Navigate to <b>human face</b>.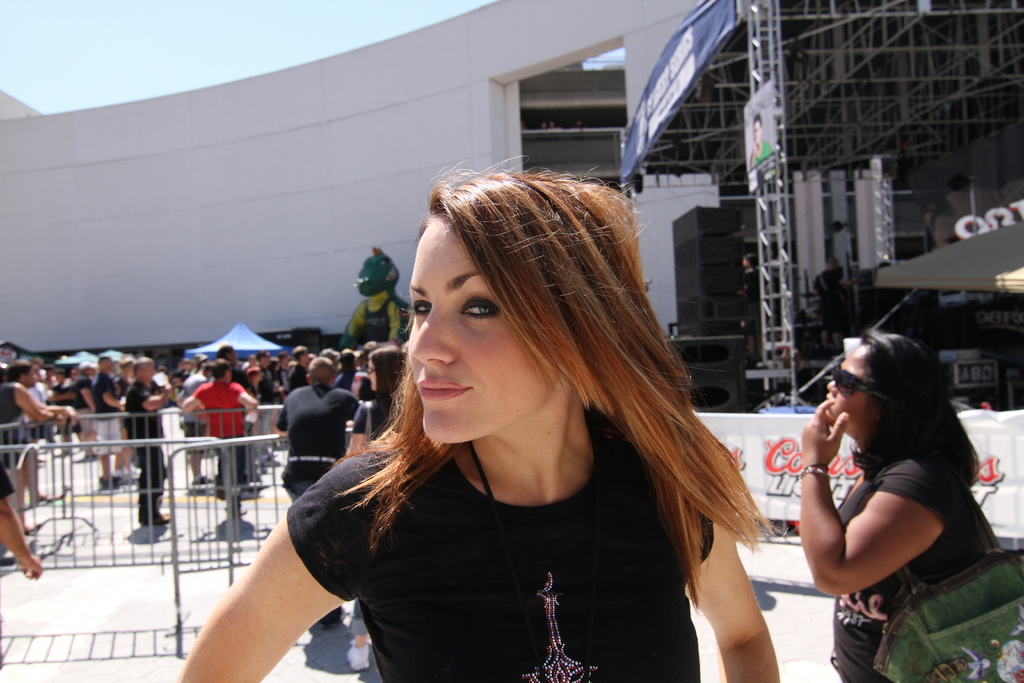
Navigation target: select_region(822, 347, 870, 441).
